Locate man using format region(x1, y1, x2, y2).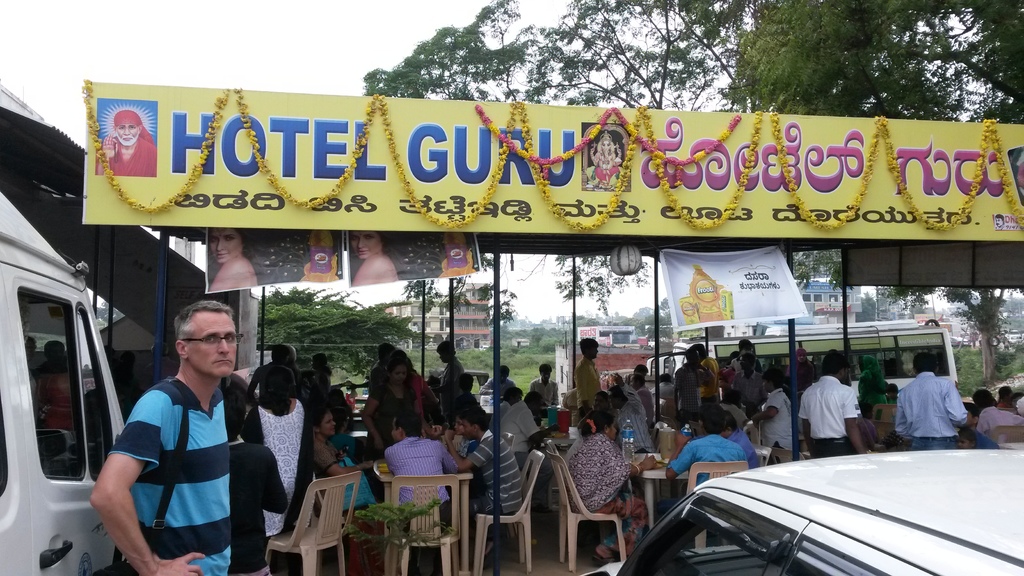
region(798, 354, 868, 461).
